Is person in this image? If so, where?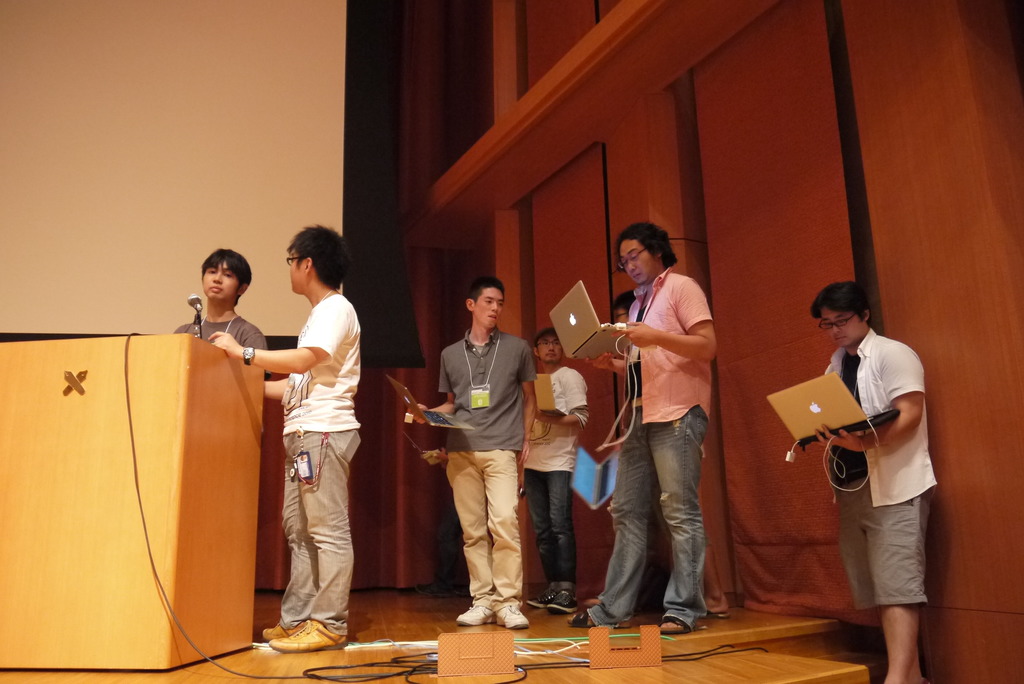
Yes, at crop(609, 291, 636, 325).
